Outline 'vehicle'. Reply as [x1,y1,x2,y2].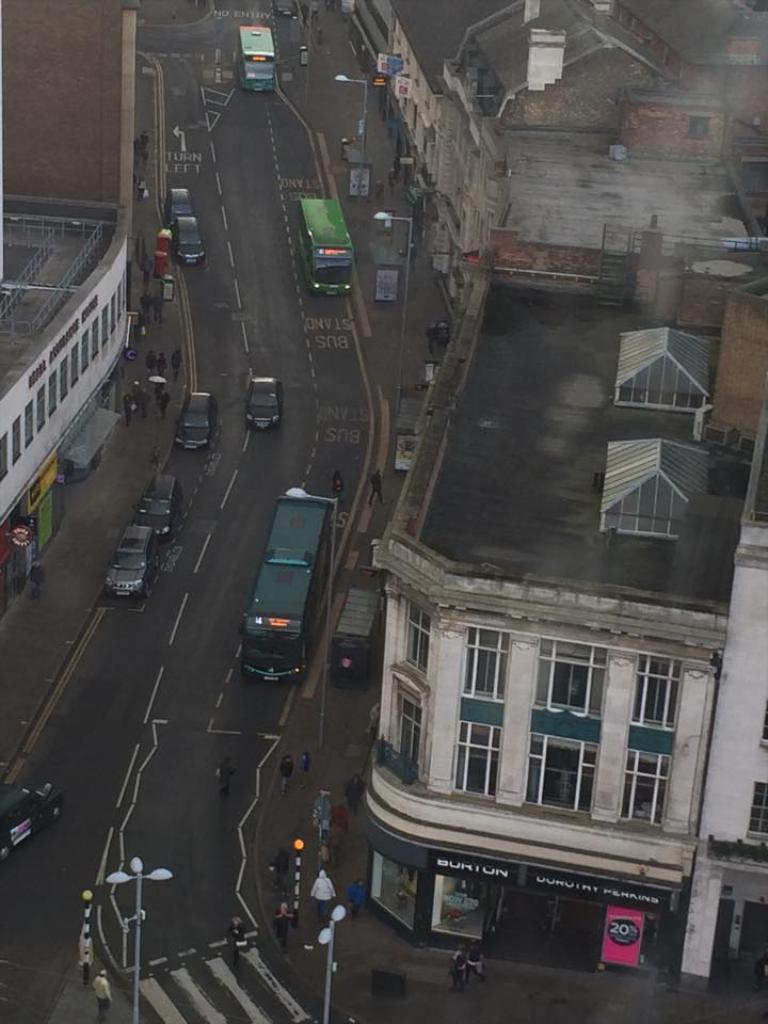
[274,0,302,19].
